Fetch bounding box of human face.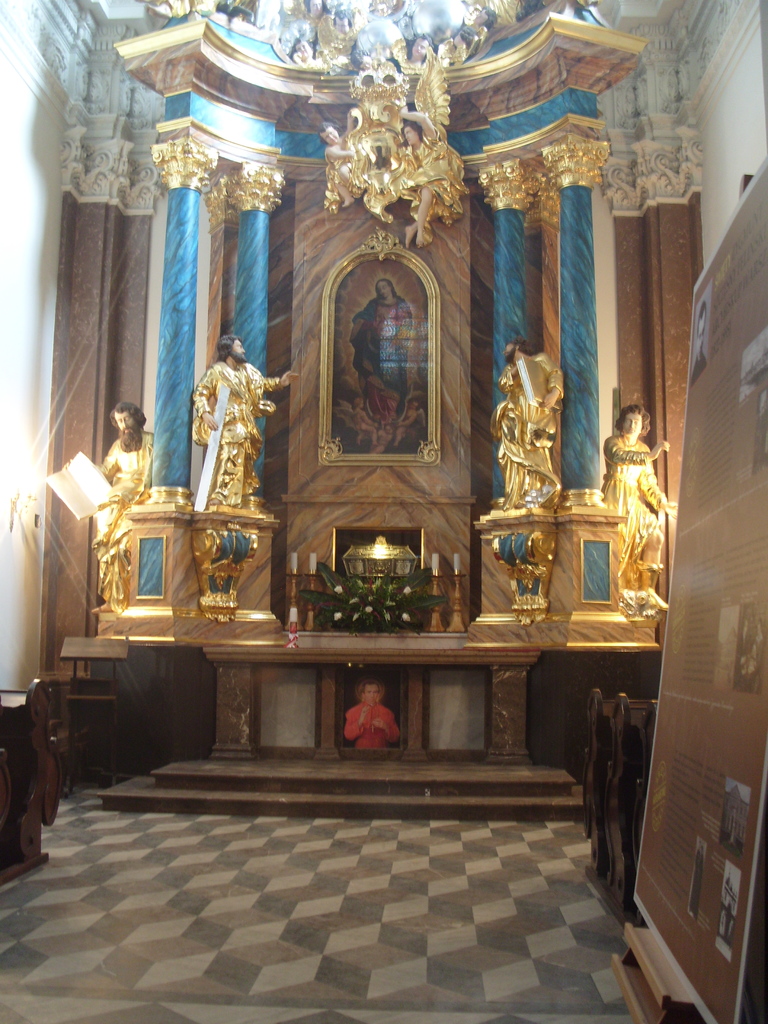
Bbox: x1=696, y1=308, x2=705, y2=357.
